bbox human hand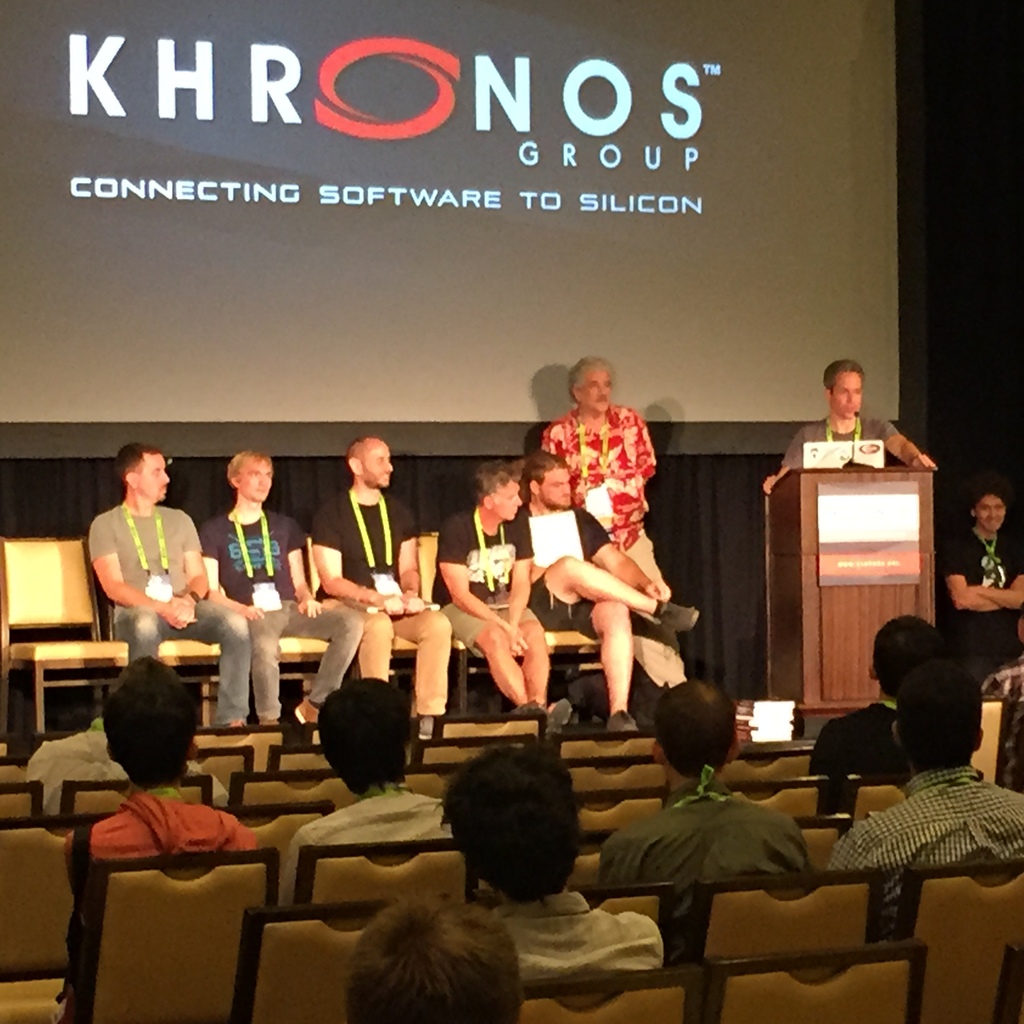
[x1=375, y1=591, x2=403, y2=614]
